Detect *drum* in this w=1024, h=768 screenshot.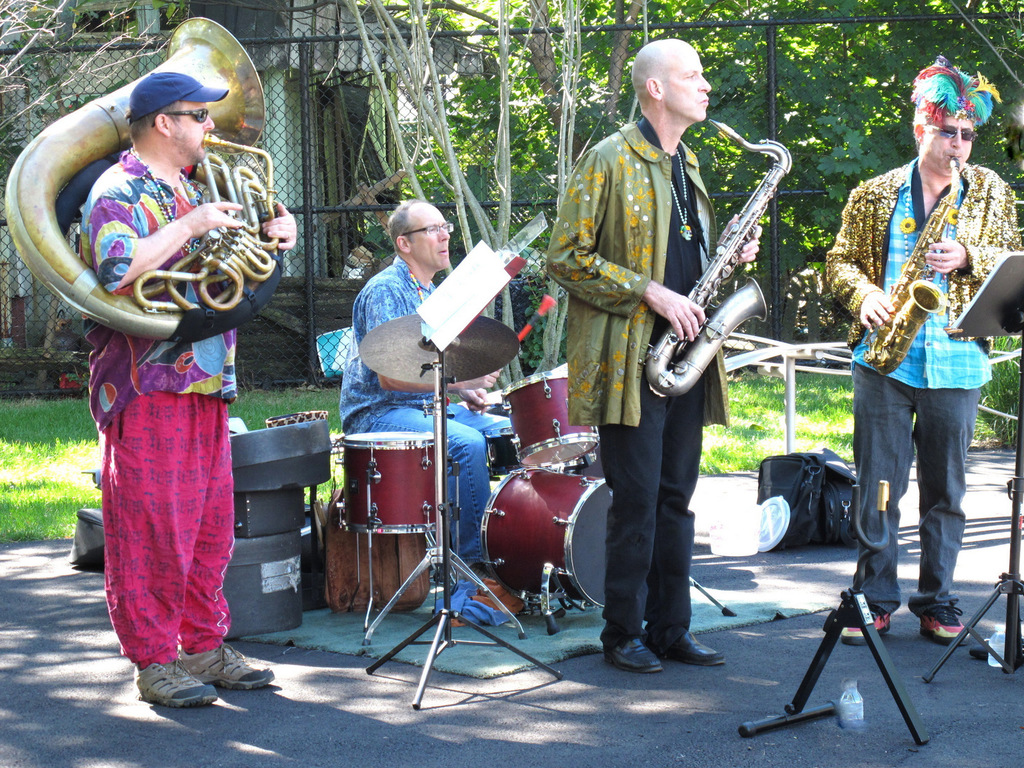
Detection: detection(481, 466, 614, 606).
